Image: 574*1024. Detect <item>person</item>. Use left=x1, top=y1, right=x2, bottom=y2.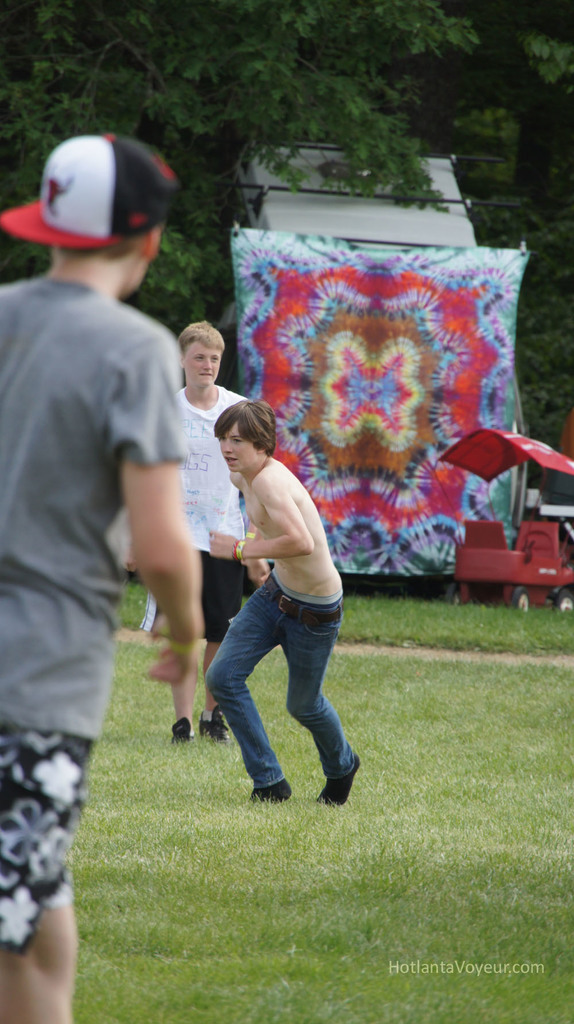
left=131, top=316, right=255, bottom=748.
